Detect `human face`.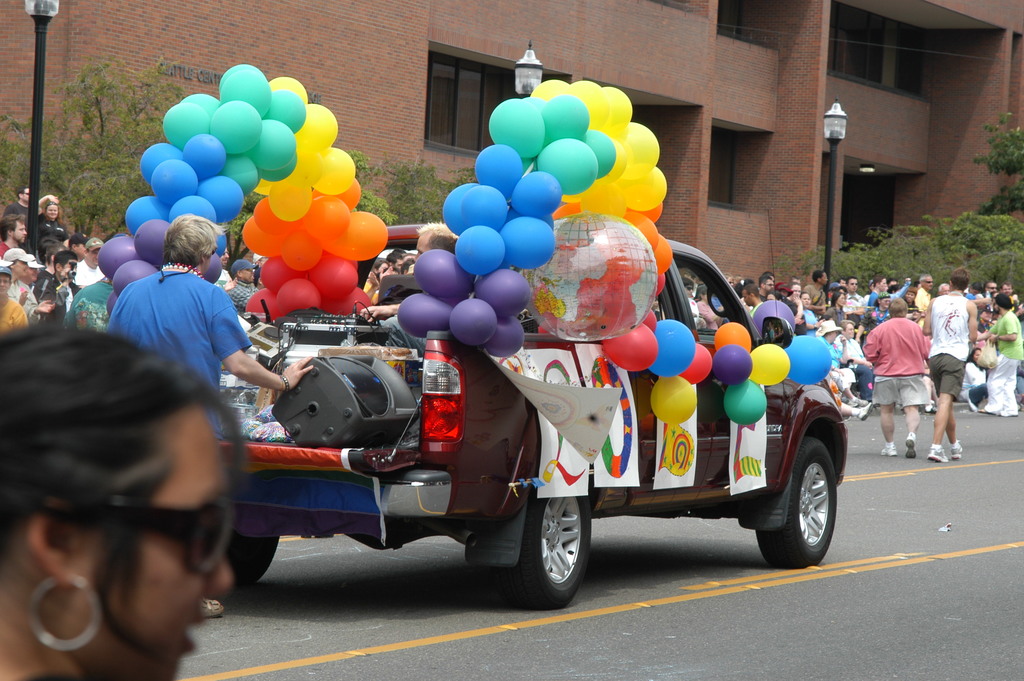
Detected at (20, 185, 28, 199).
